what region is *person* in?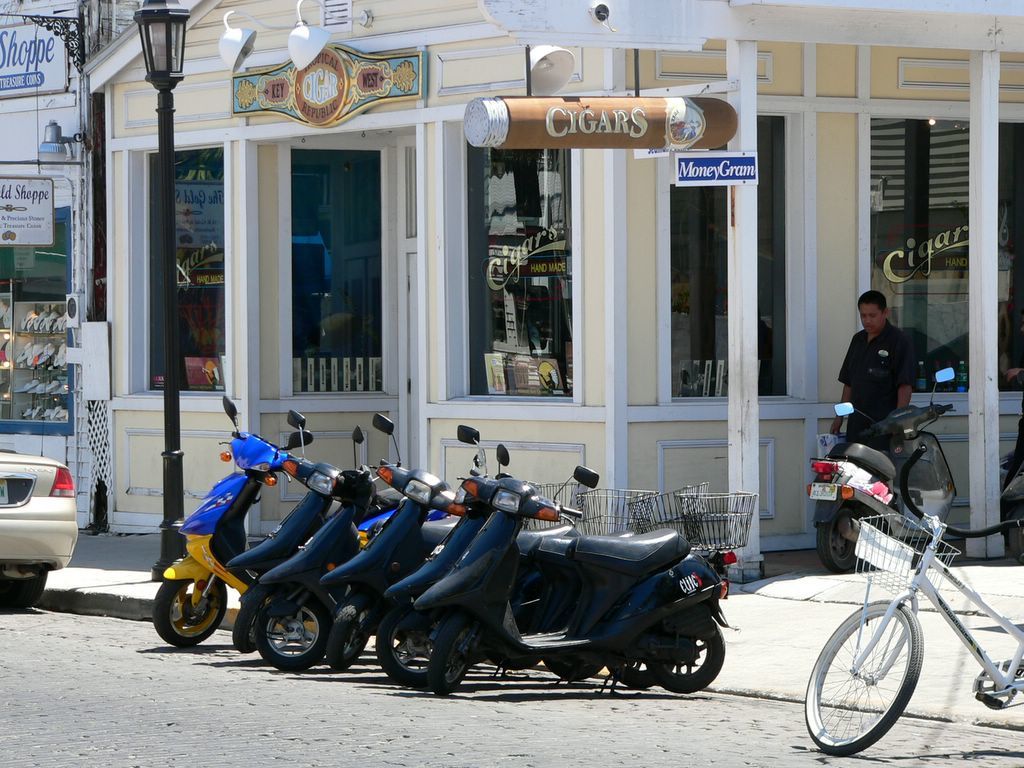
Rect(825, 292, 921, 455).
